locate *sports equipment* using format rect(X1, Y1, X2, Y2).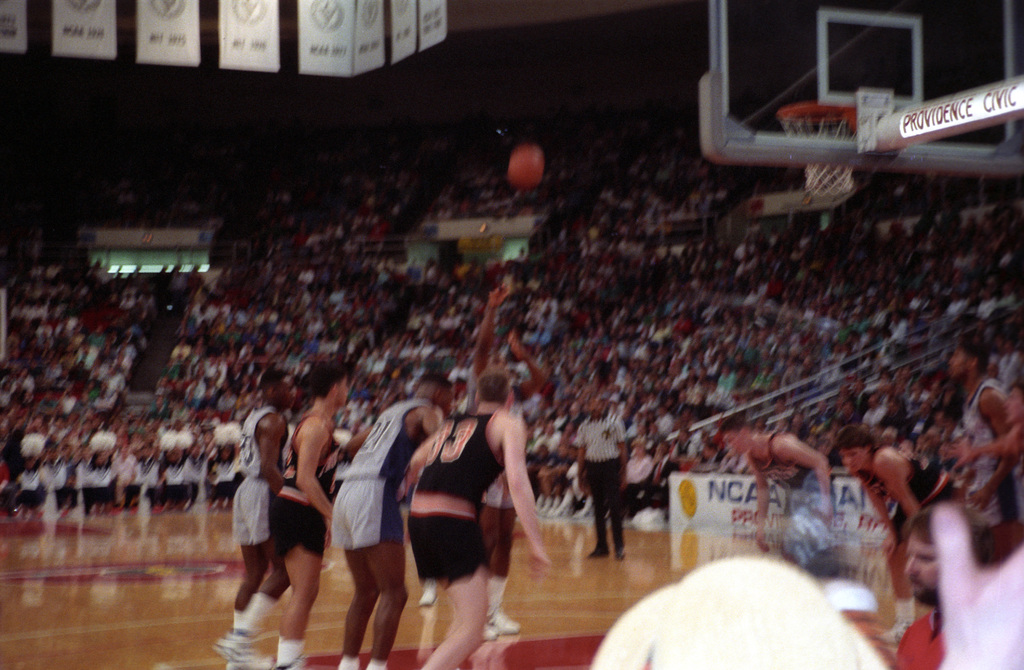
rect(508, 147, 546, 187).
